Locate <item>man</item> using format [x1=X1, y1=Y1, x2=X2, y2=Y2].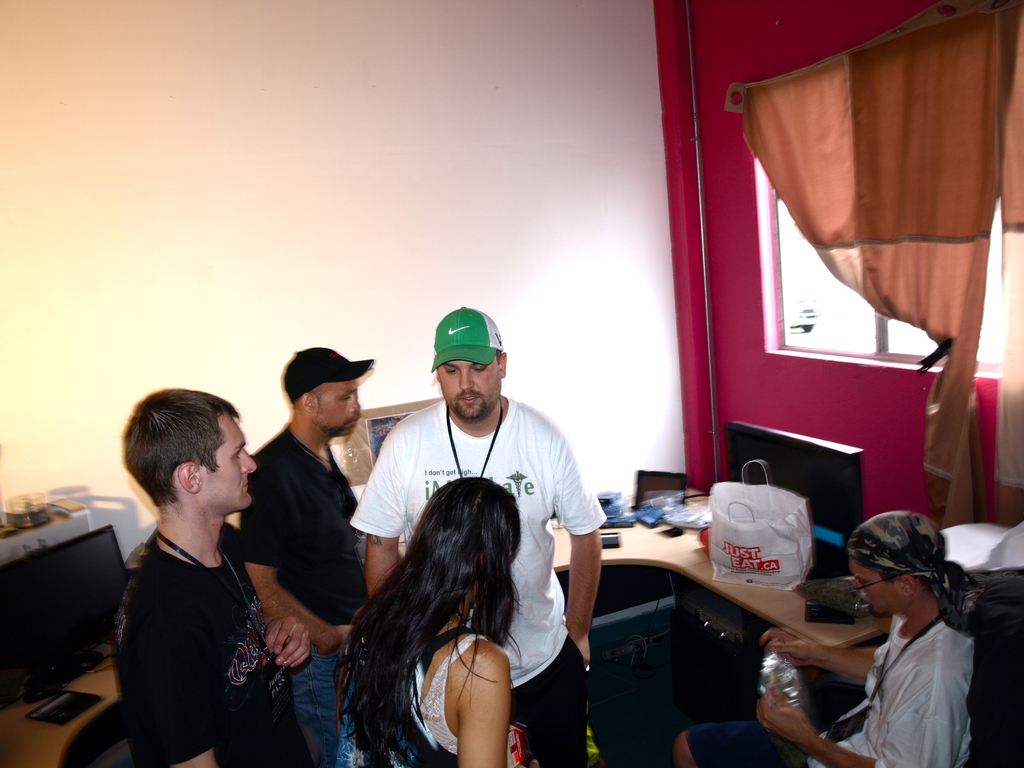
[x1=107, y1=381, x2=304, y2=767].
